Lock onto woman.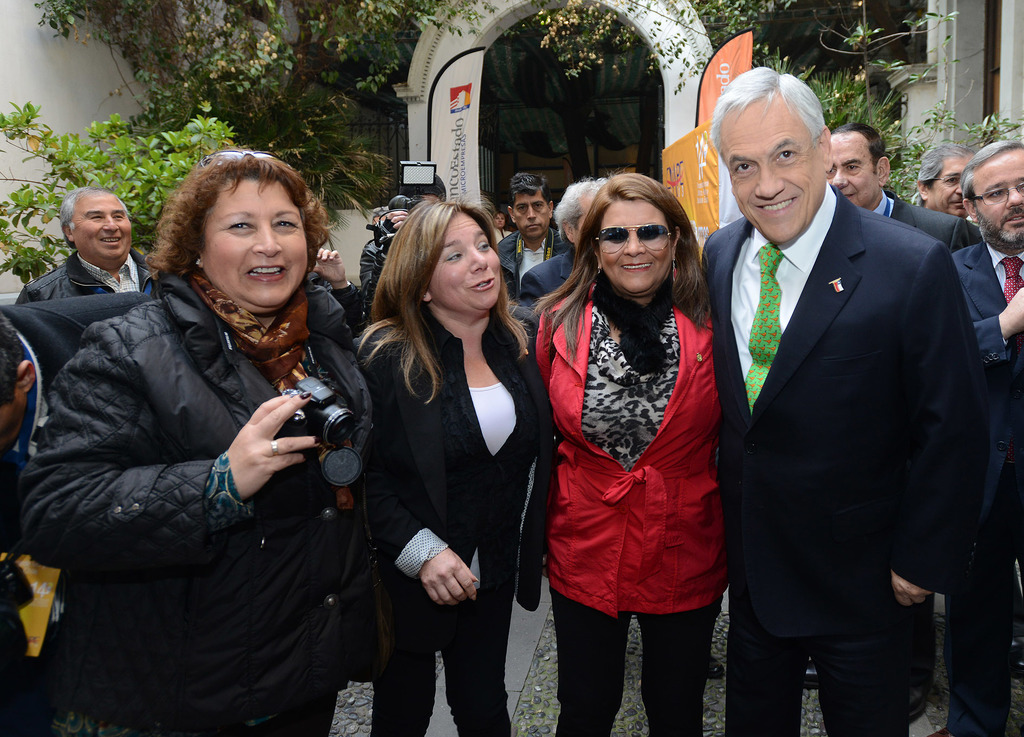
Locked: x1=356, y1=189, x2=556, y2=736.
